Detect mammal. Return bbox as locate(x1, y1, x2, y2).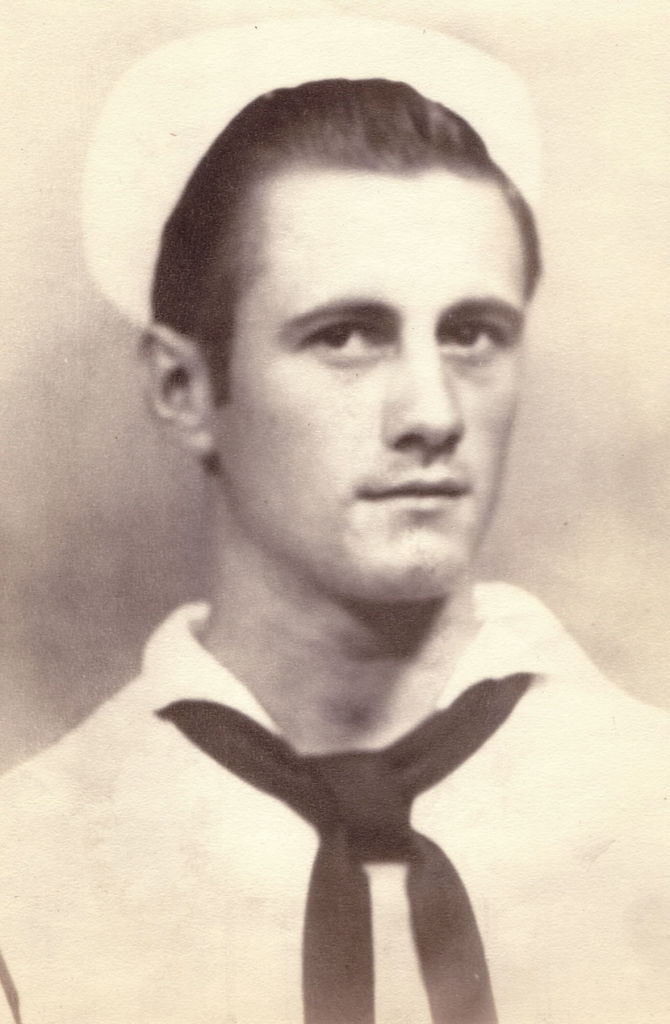
locate(47, 60, 644, 941).
